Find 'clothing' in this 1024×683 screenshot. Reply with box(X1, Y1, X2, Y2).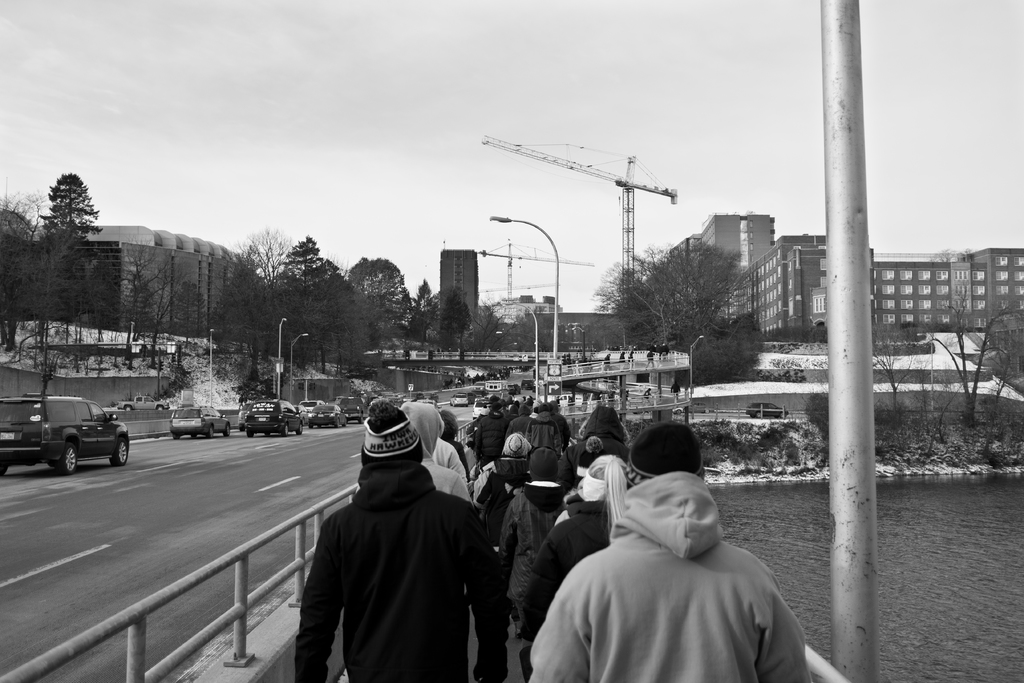
box(466, 413, 508, 459).
